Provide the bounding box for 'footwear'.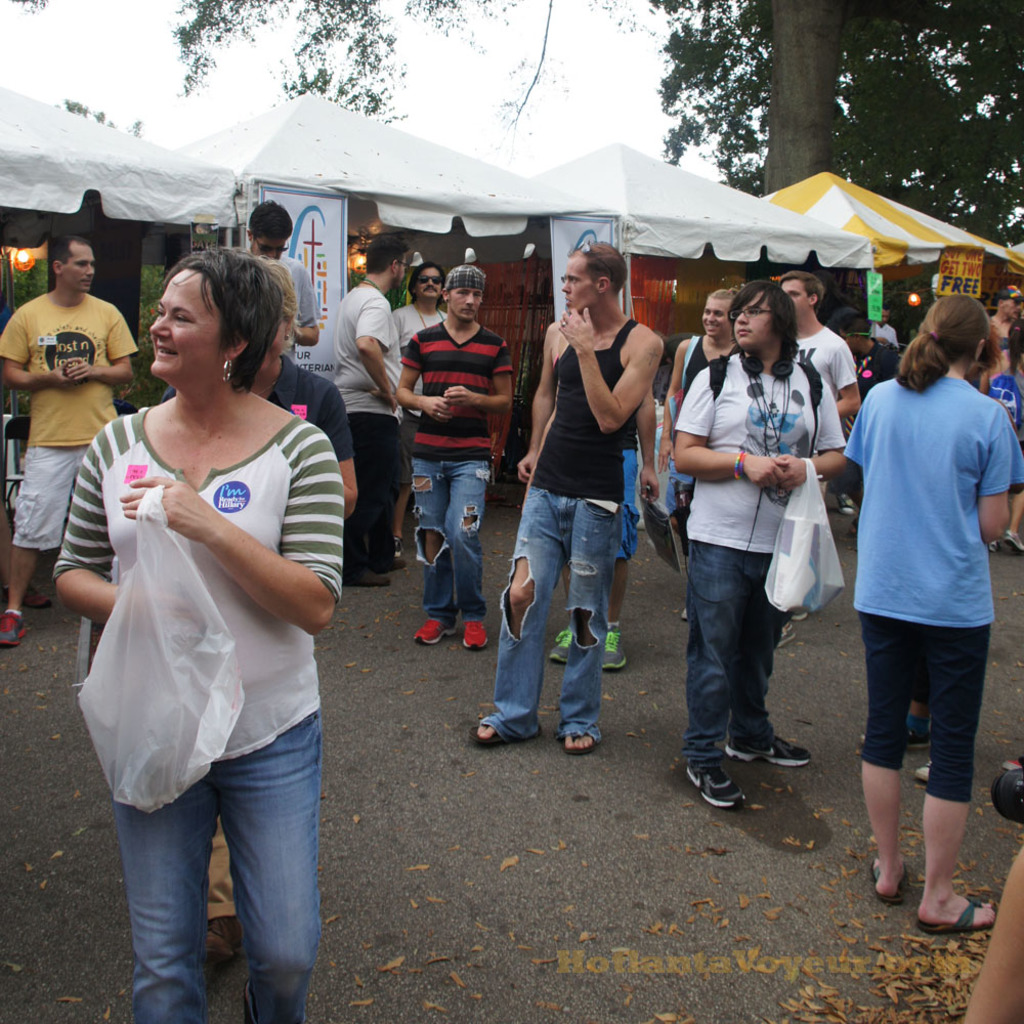
box=[468, 716, 513, 748].
